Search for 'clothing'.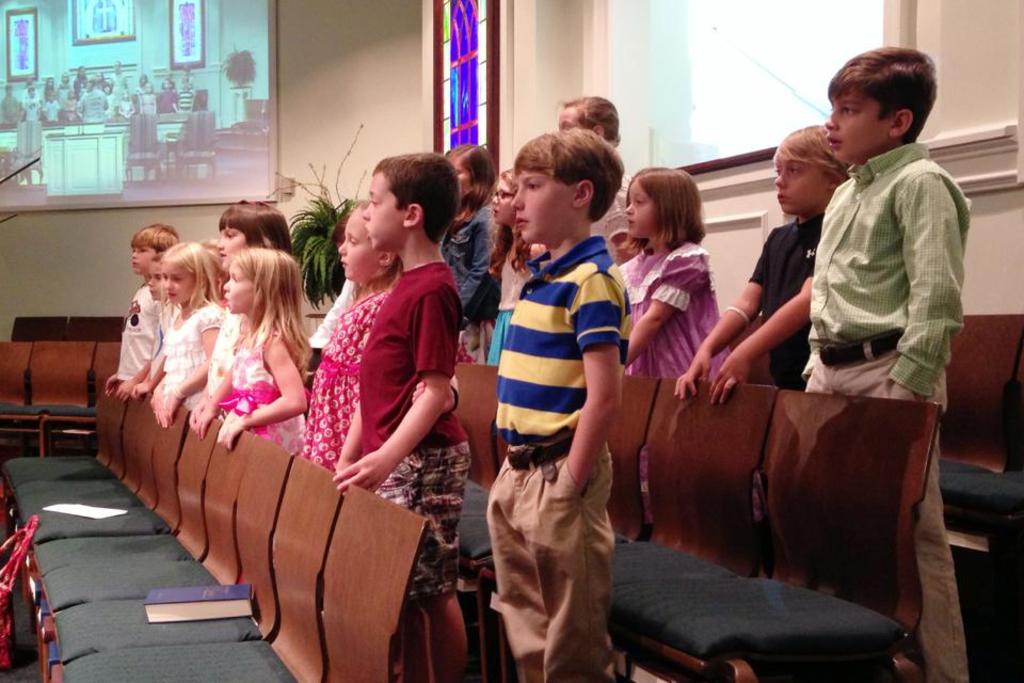
Found at x1=172, y1=307, x2=220, y2=390.
